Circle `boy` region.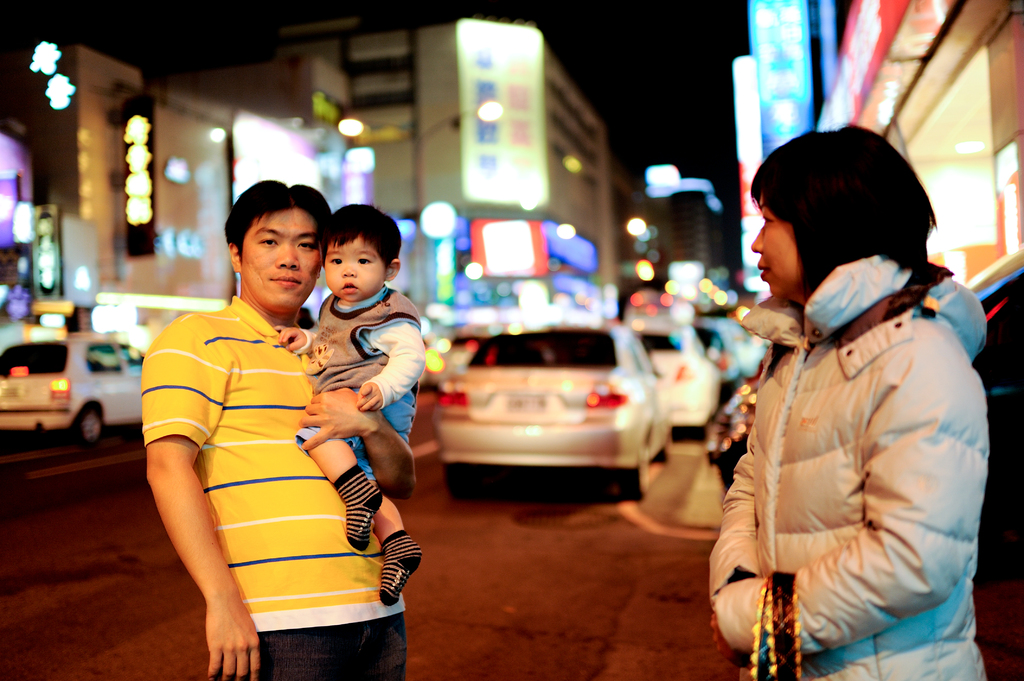
Region: x1=268 y1=211 x2=415 y2=622.
